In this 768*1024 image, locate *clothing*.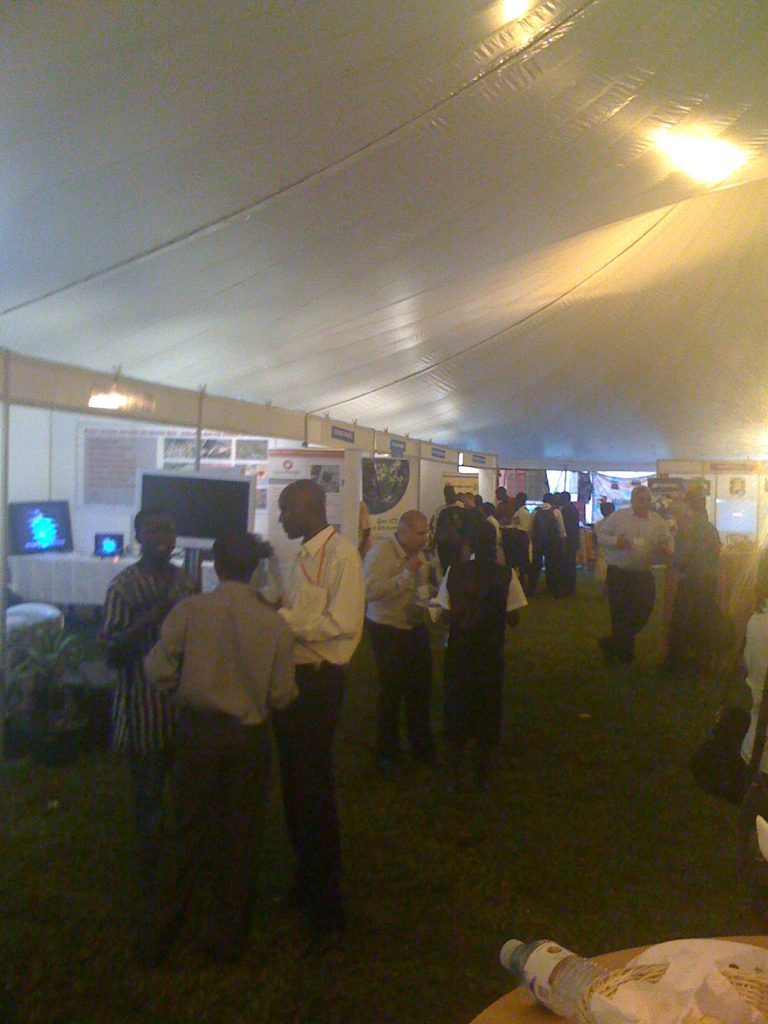
Bounding box: {"x1": 527, "y1": 503, "x2": 569, "y2": 604}.
